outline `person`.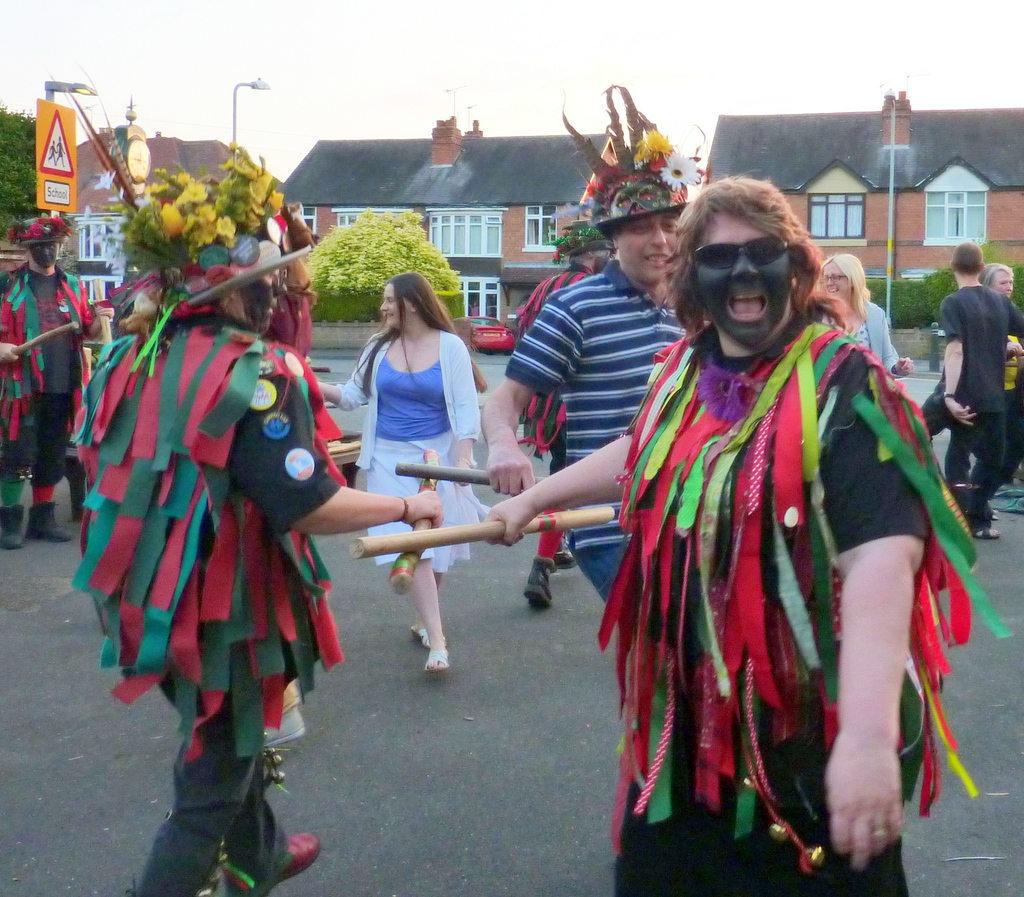
Outline: detection(514, 214, 613, 611).
